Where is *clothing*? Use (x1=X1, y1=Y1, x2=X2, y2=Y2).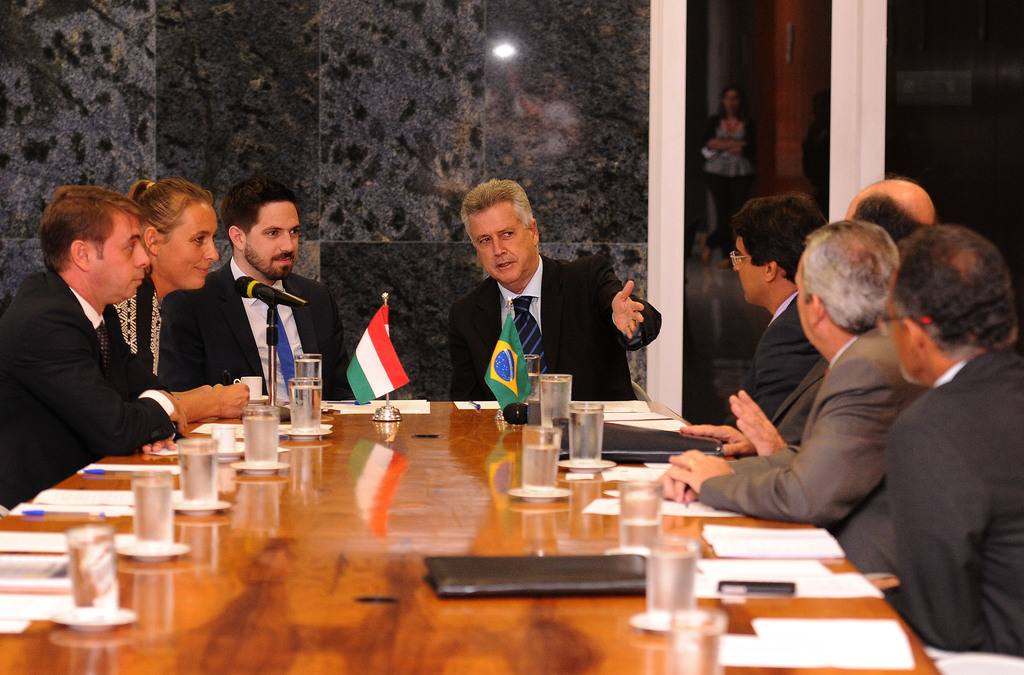
(x1=166, y1=257, x2=349, y2=398).
